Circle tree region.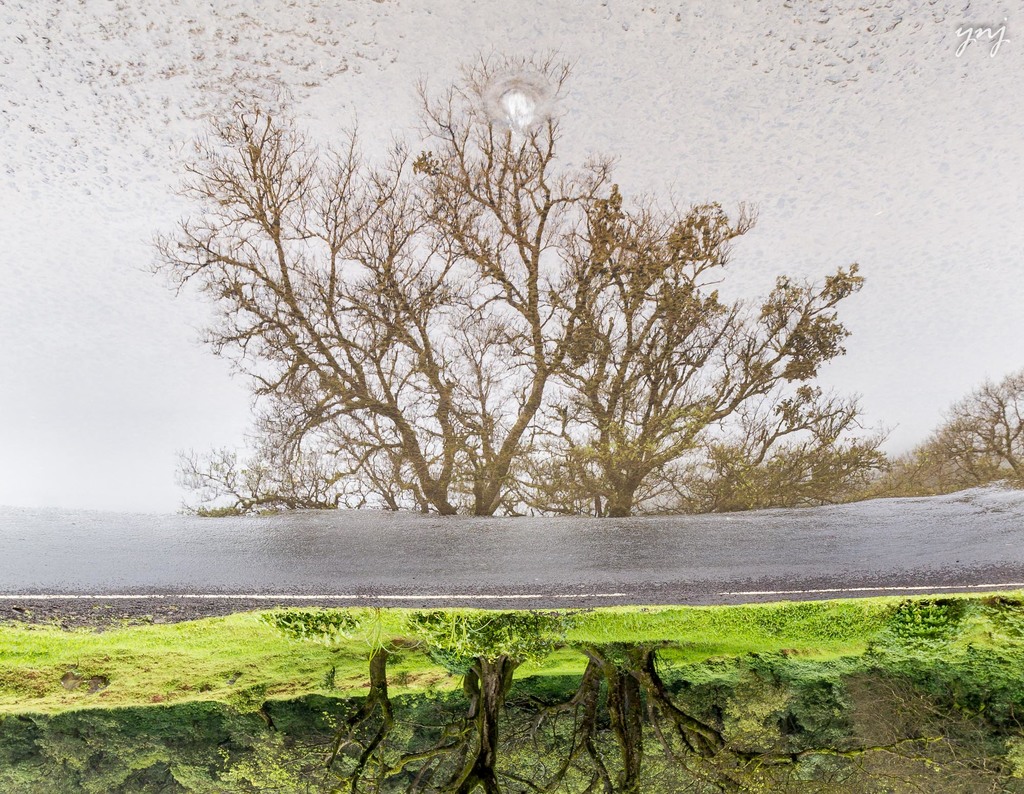
Region: <box>931,369,1023,480</box>.
